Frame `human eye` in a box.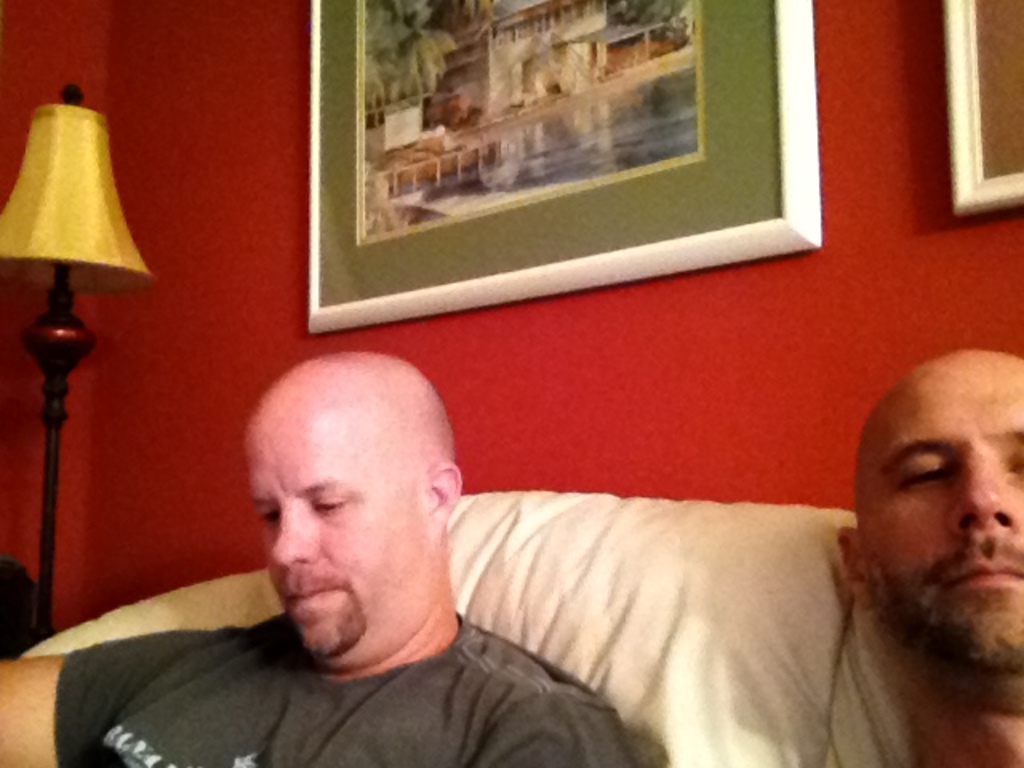
(x1=307, y1=493, x2=346, y2=517).
